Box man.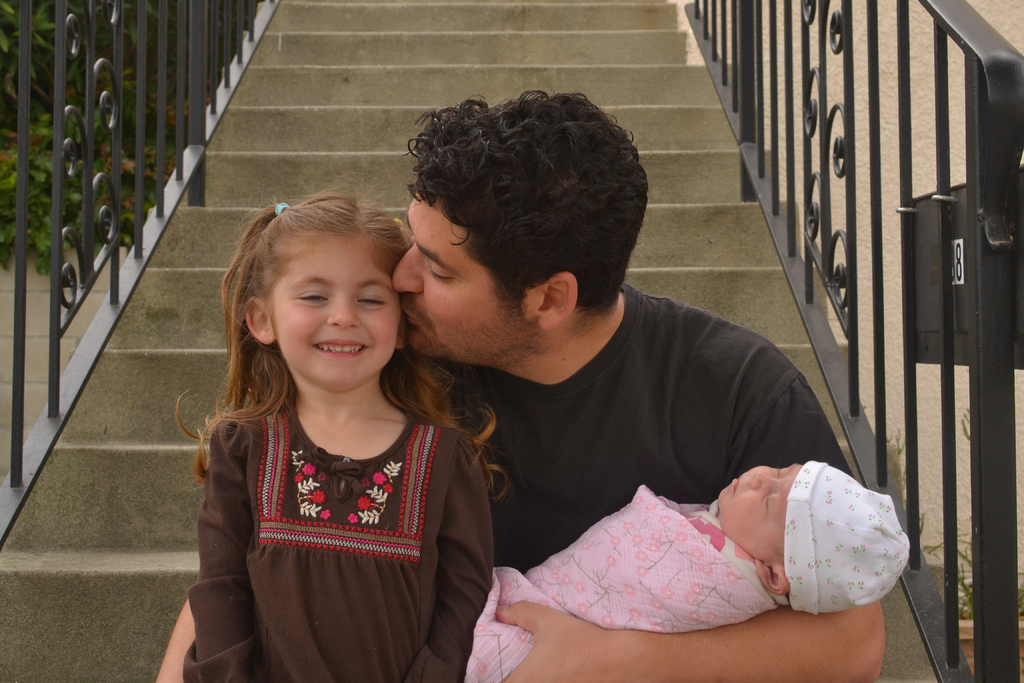
336 99 867 681.
